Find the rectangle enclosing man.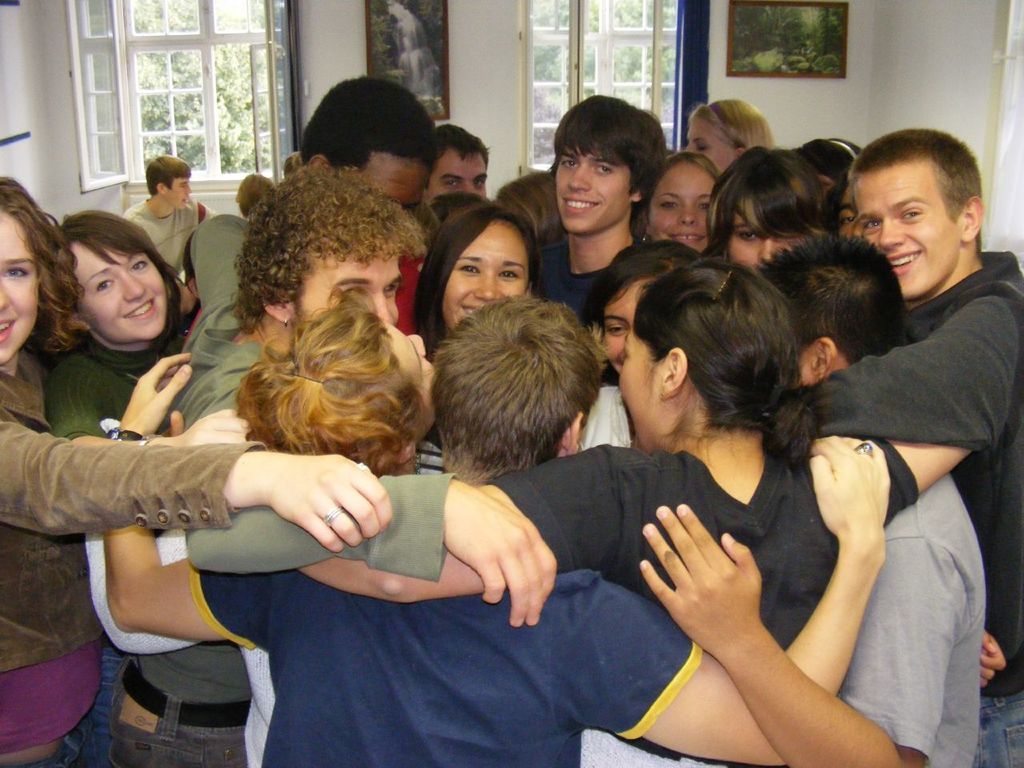
Rect(97, 294, 889, 767).
